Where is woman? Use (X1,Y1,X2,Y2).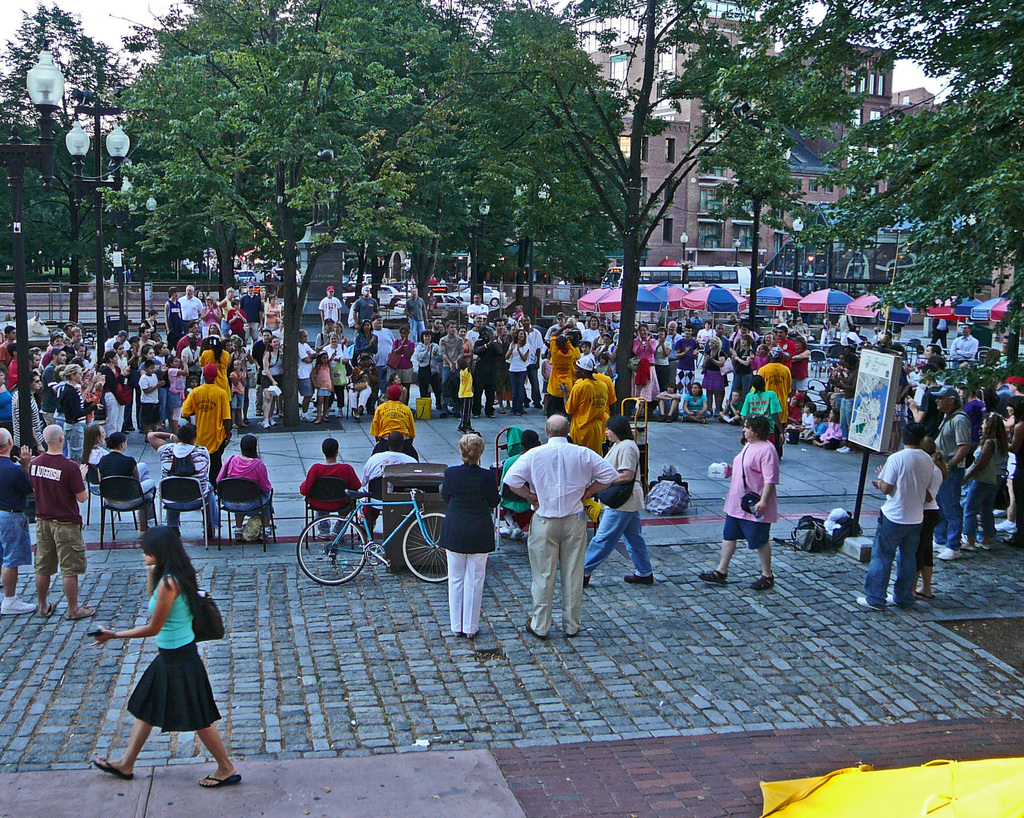
(698,334,728,415).
